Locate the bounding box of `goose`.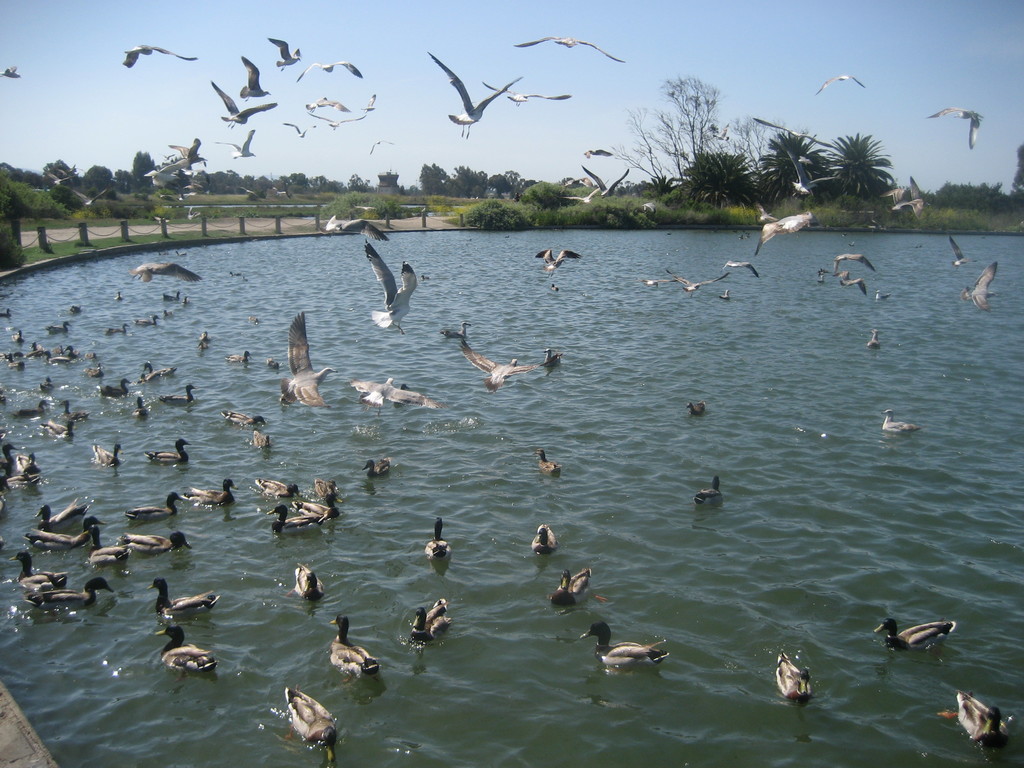
Bounding box: BBox(131, 393, 147, 419).
